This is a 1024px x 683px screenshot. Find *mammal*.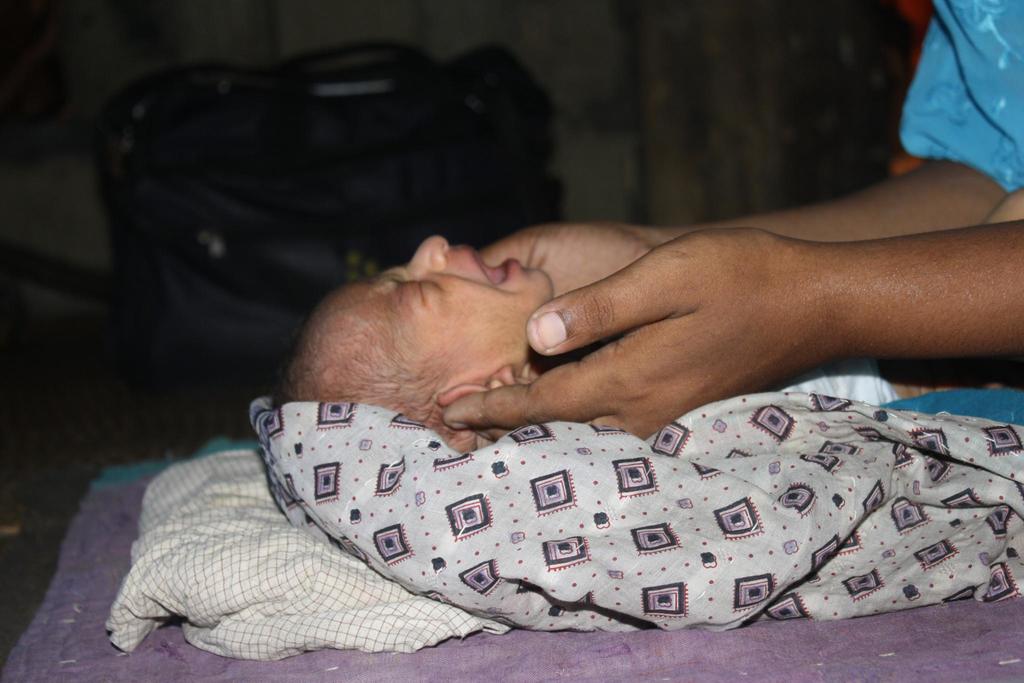
Bounding box: bbox(264, 215, 1023, 526).
